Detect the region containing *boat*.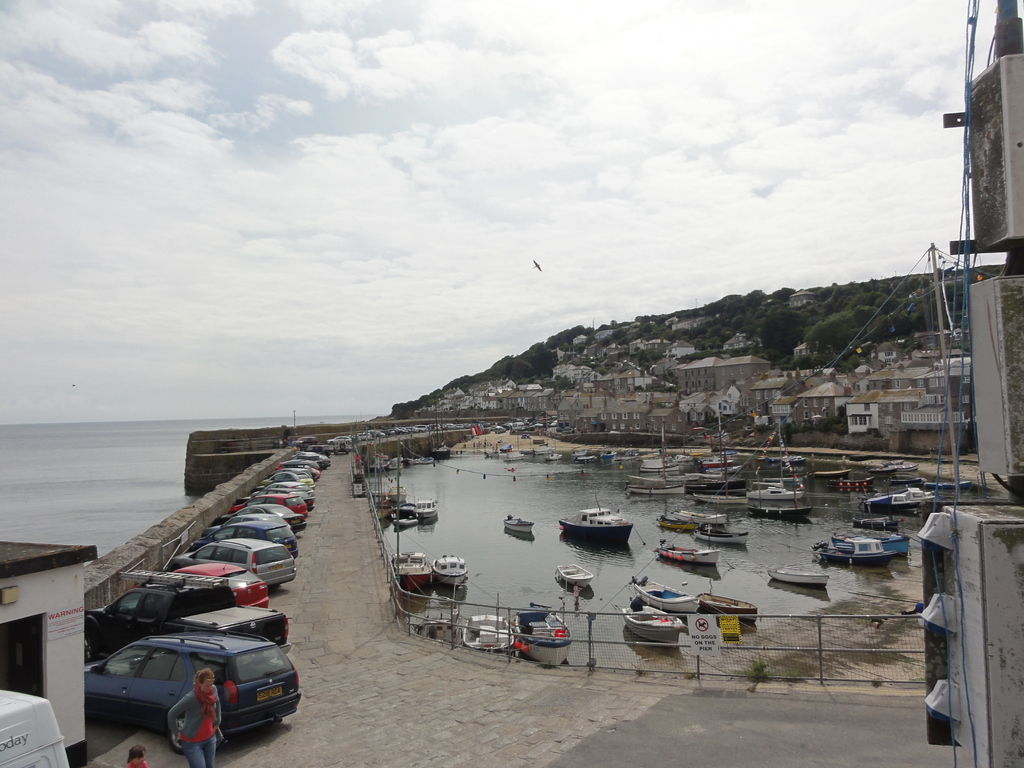
locate(387, 455, 404, 472).
